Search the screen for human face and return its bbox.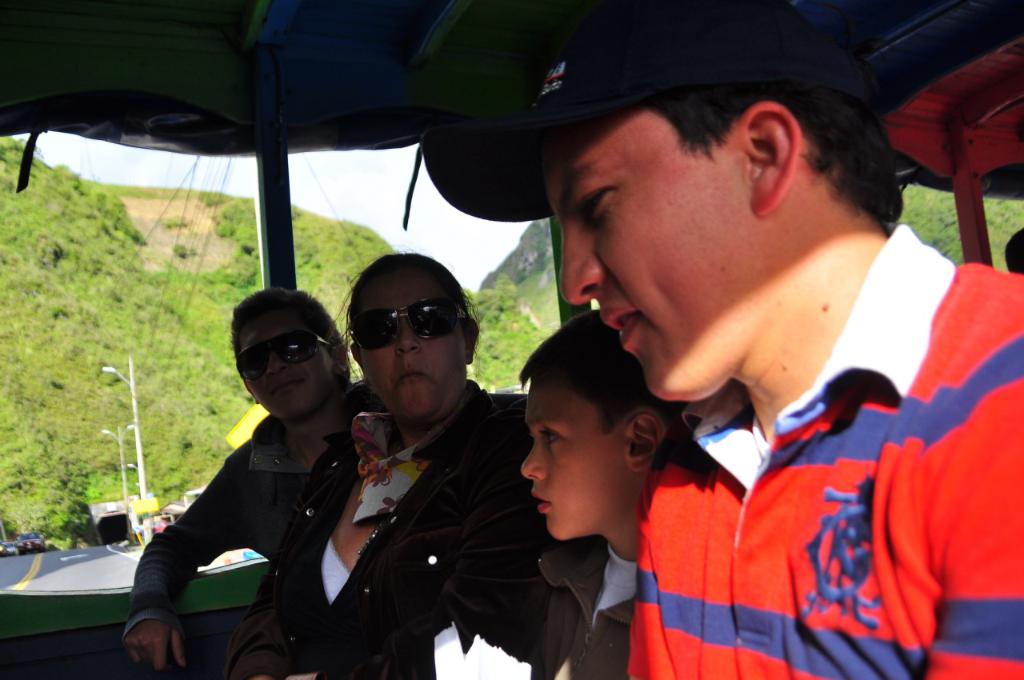
Found: [522, 374, 637, 542].
